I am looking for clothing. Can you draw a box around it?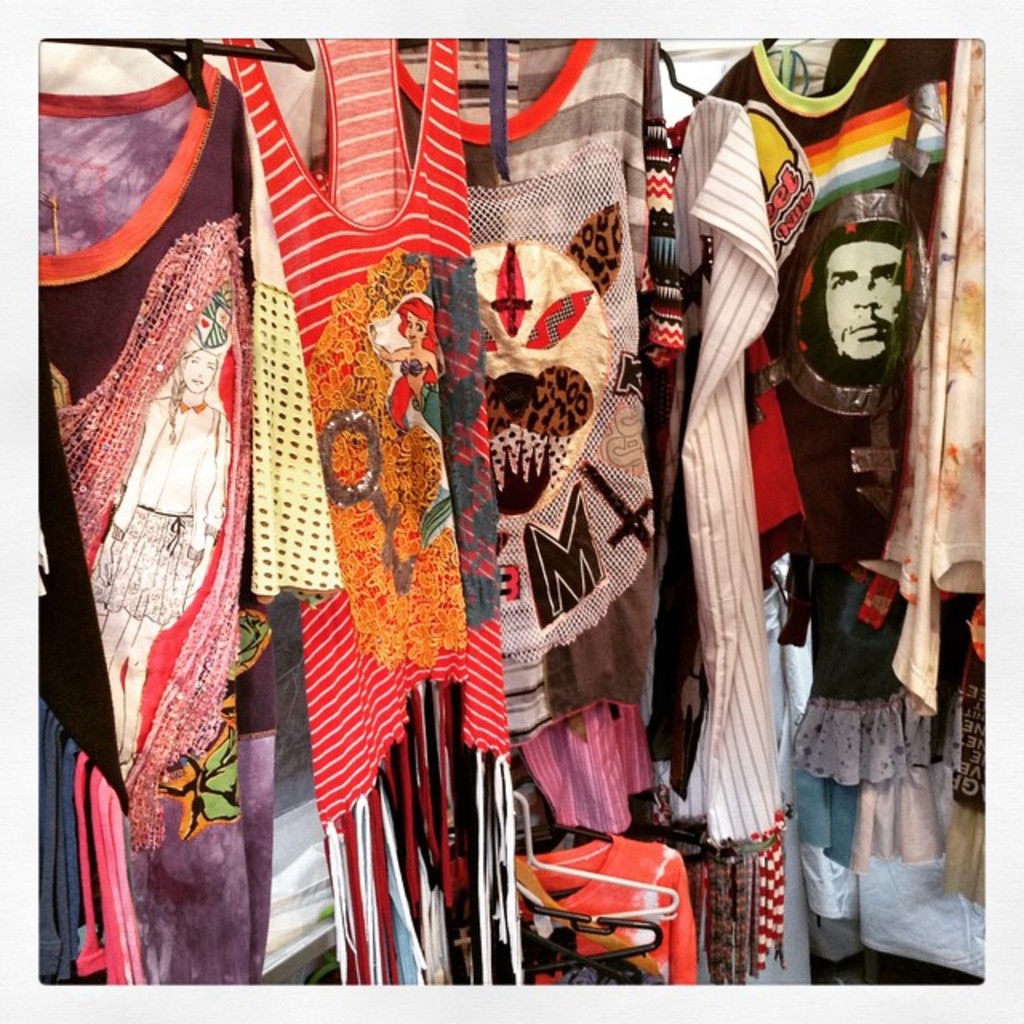
Sure, the bounding box is crop(947, 595, 998, 909).
